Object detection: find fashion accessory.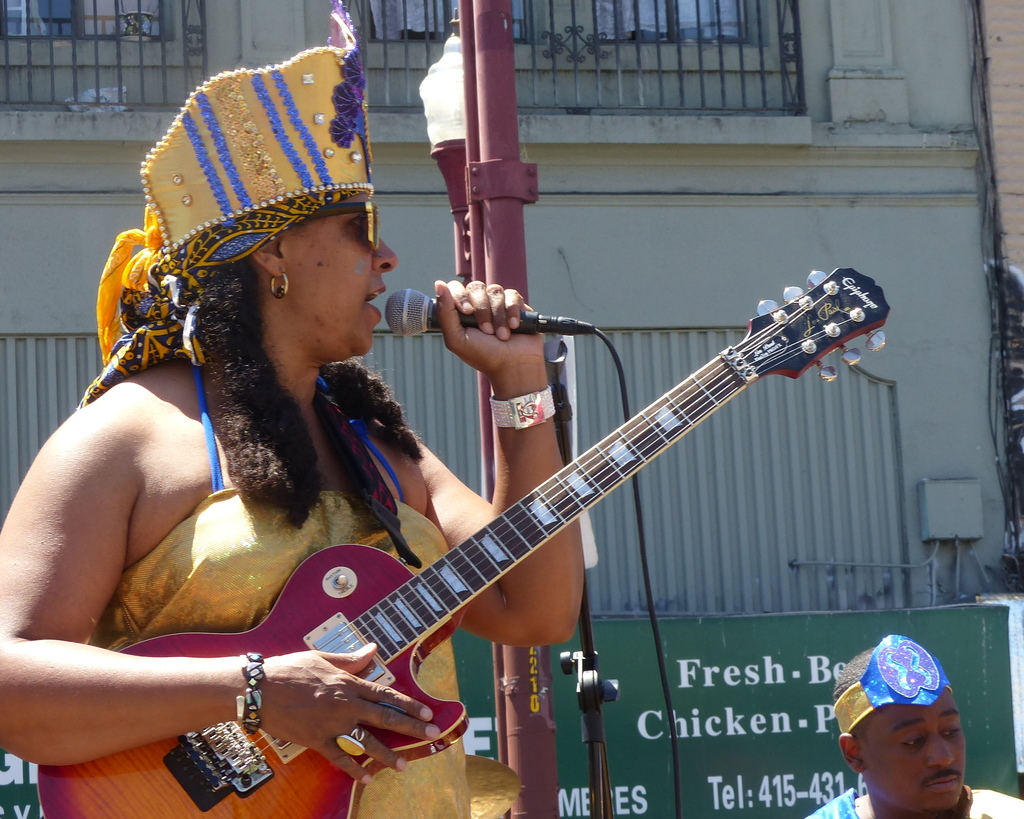
locate(833, 633, 954, 731).
